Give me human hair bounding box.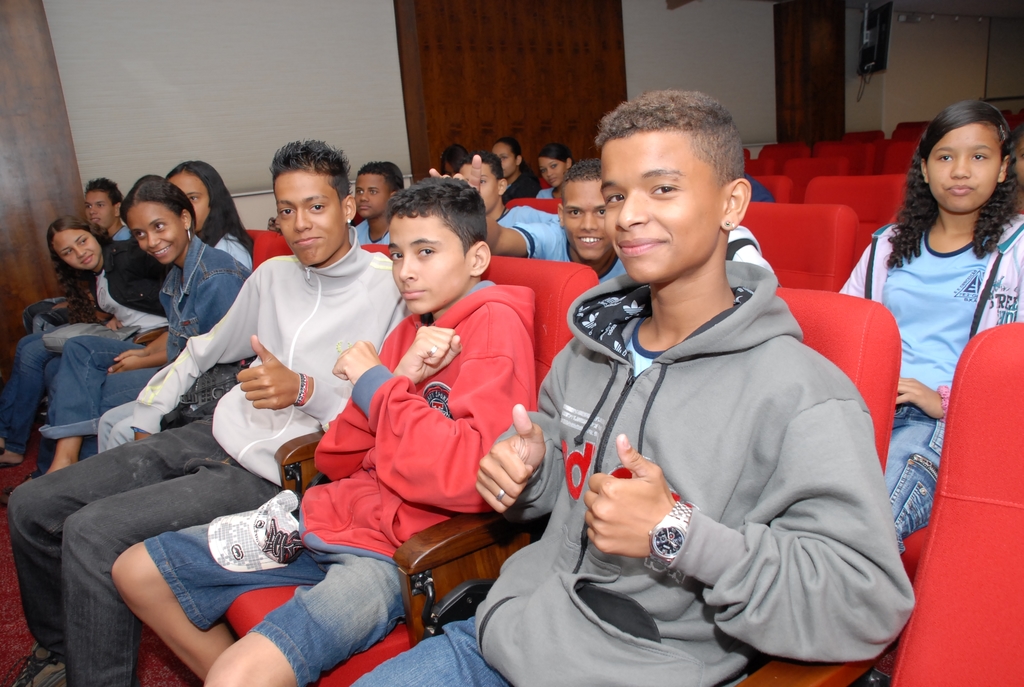
(533,141,578,169).
